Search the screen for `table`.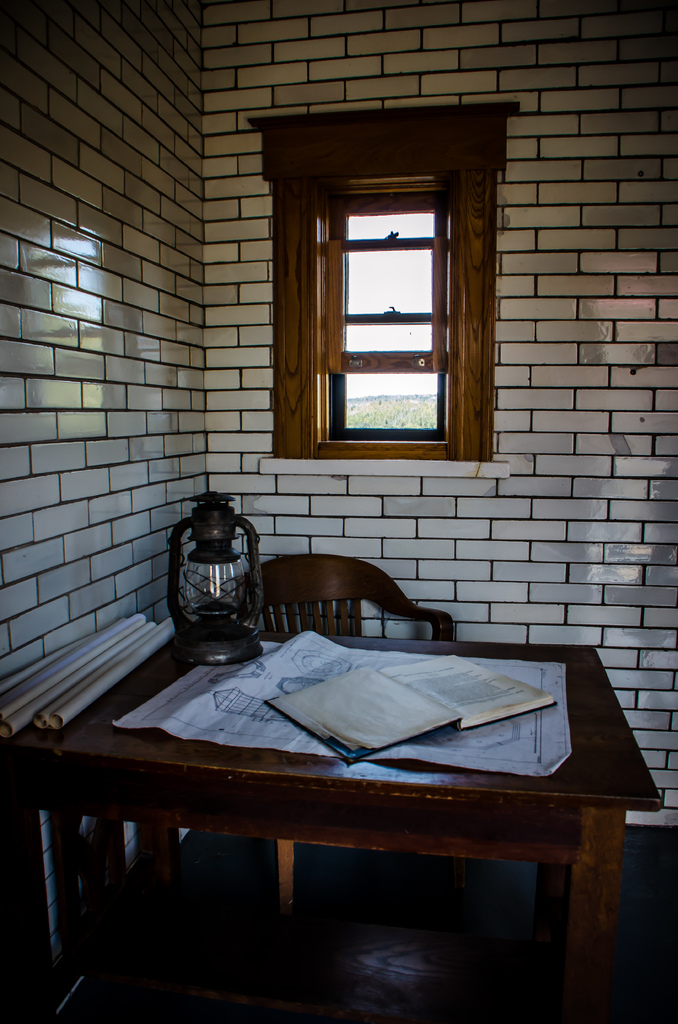
Found at bbox=[0, 625, 640, 1009].
